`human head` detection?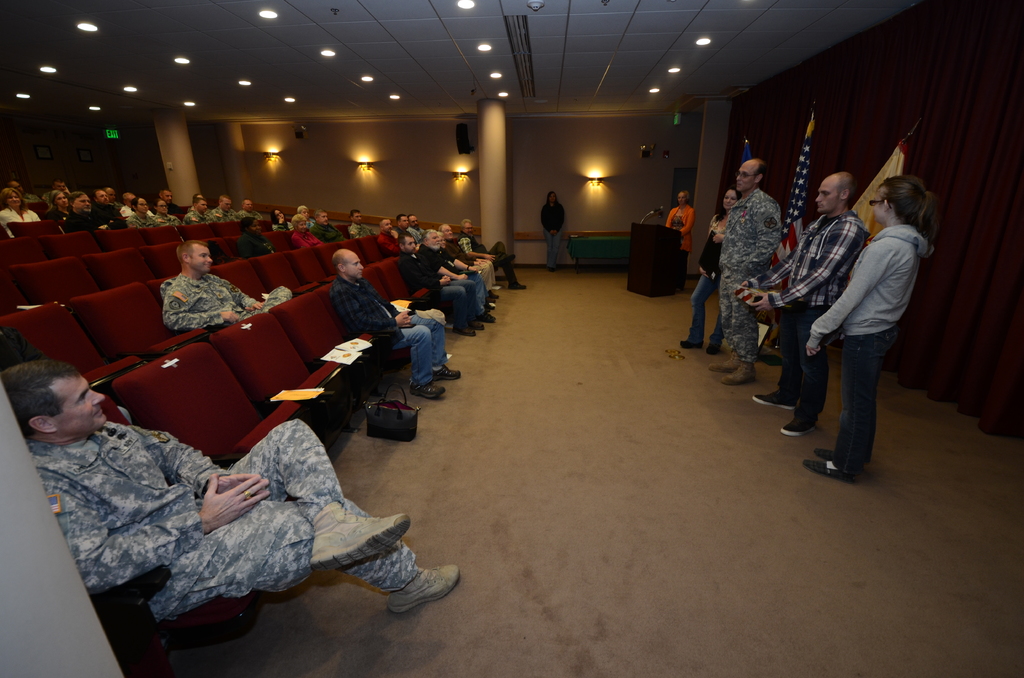
{"x1": 49, "y1": 190, "x2": 72, "y2": 207}
